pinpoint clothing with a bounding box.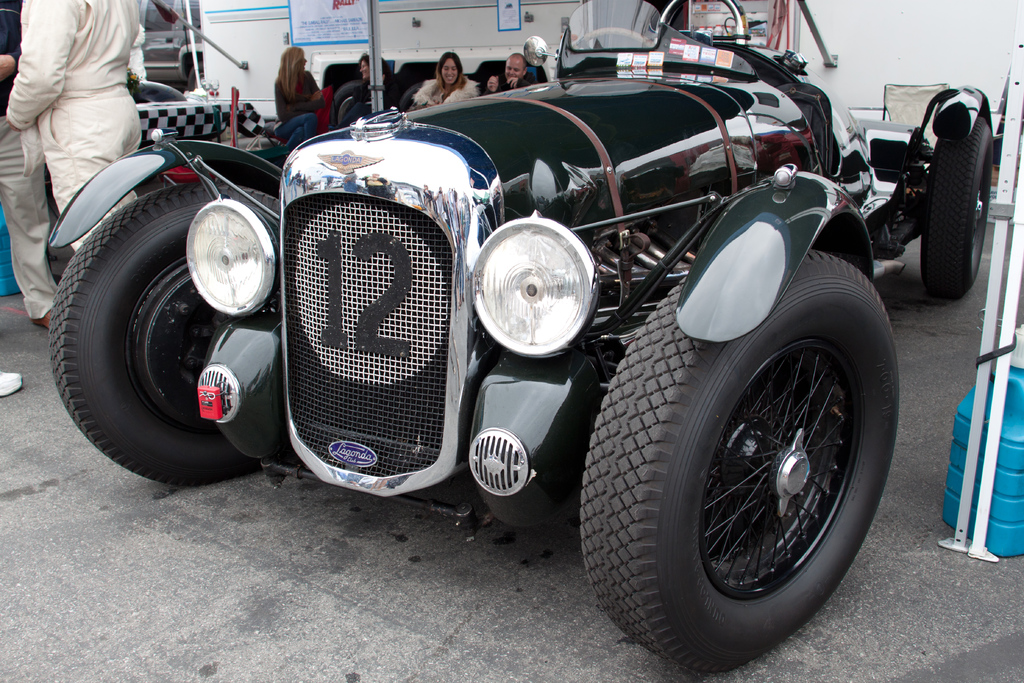
box=[401, 72, 474, 115].
